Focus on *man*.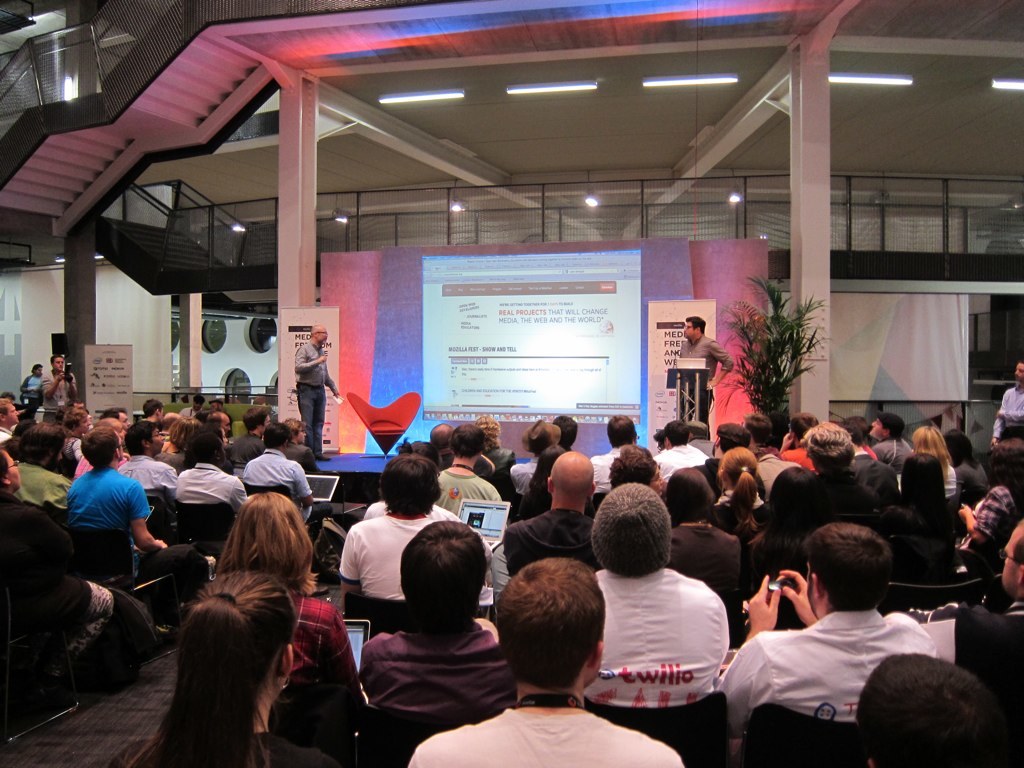
Focused at {"left": 8, "top": 414, "right": 78, "bottom": 510}.
